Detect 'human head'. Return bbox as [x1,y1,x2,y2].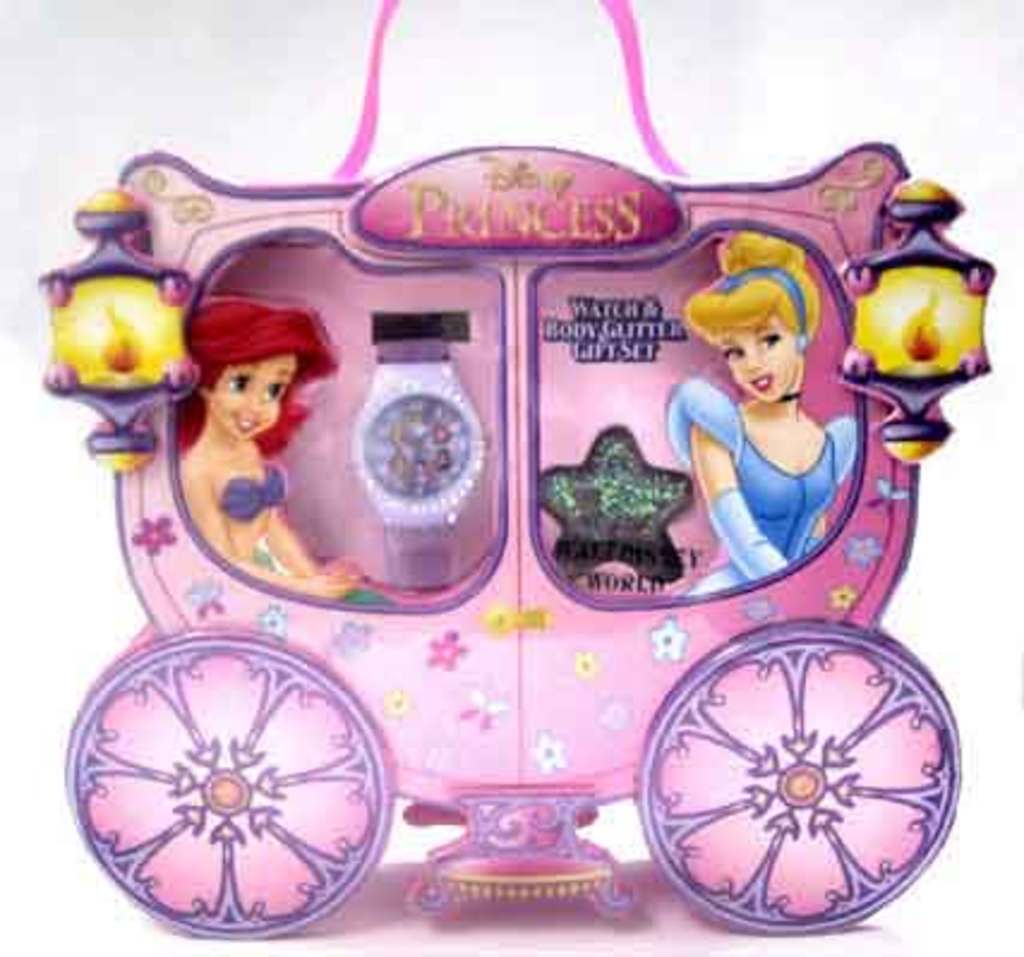
[698,266,825,408].
